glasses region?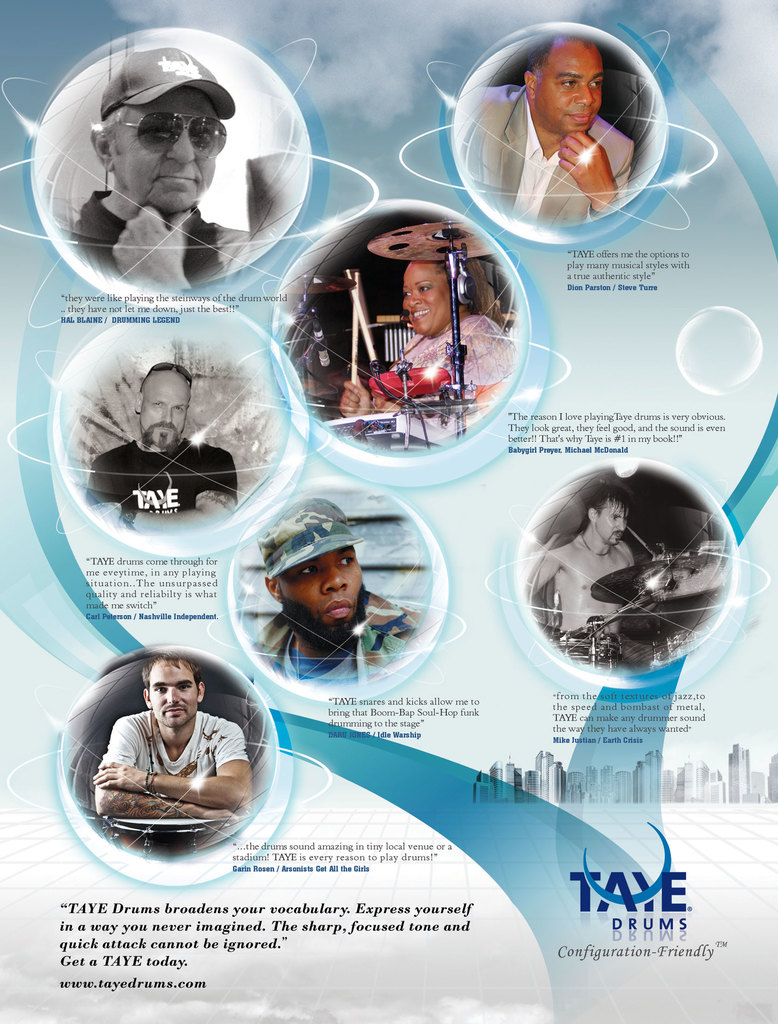
141/361/198/404
